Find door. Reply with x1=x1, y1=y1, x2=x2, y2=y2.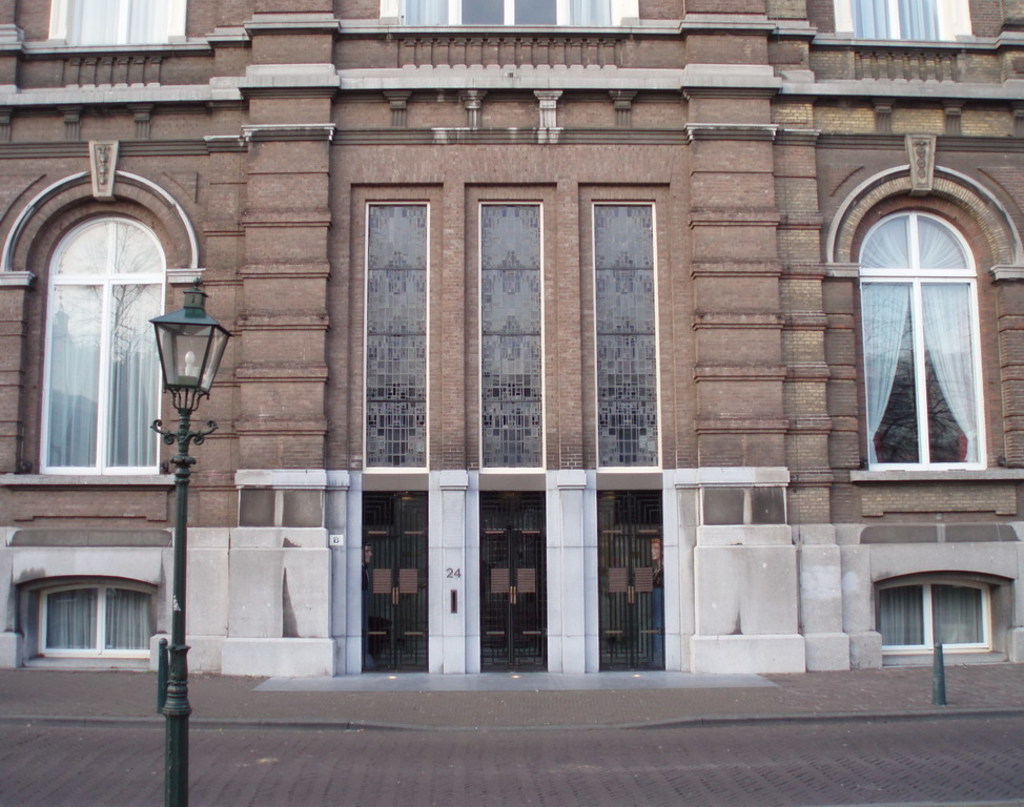
x1=480, y1=479, x2=547, y2=669.
